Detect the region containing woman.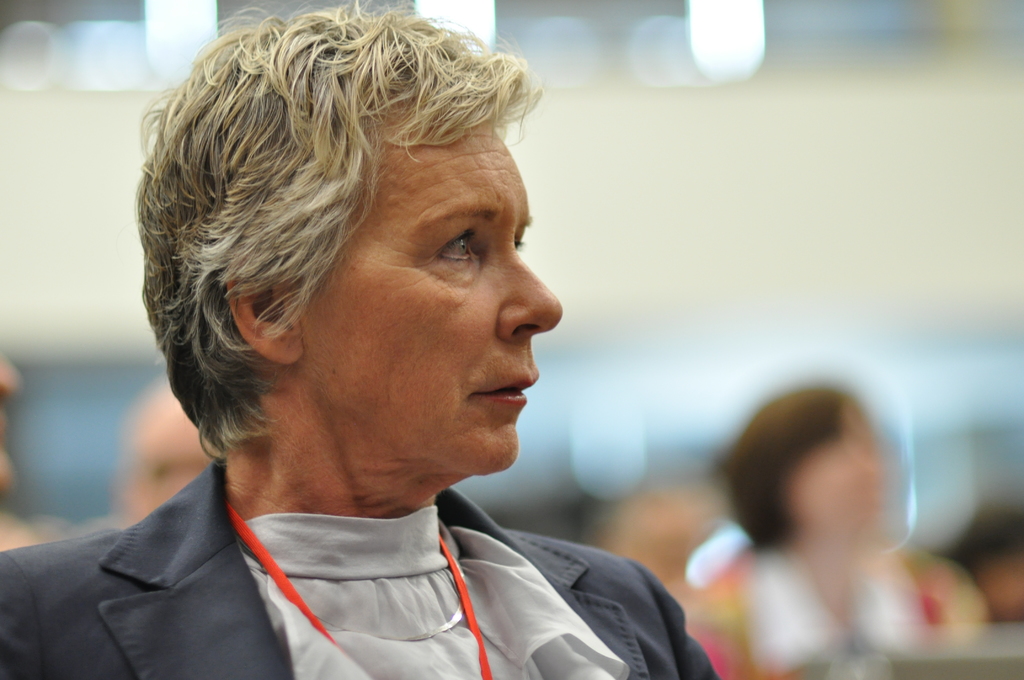
bbox=(54, 1, 714, 668).
